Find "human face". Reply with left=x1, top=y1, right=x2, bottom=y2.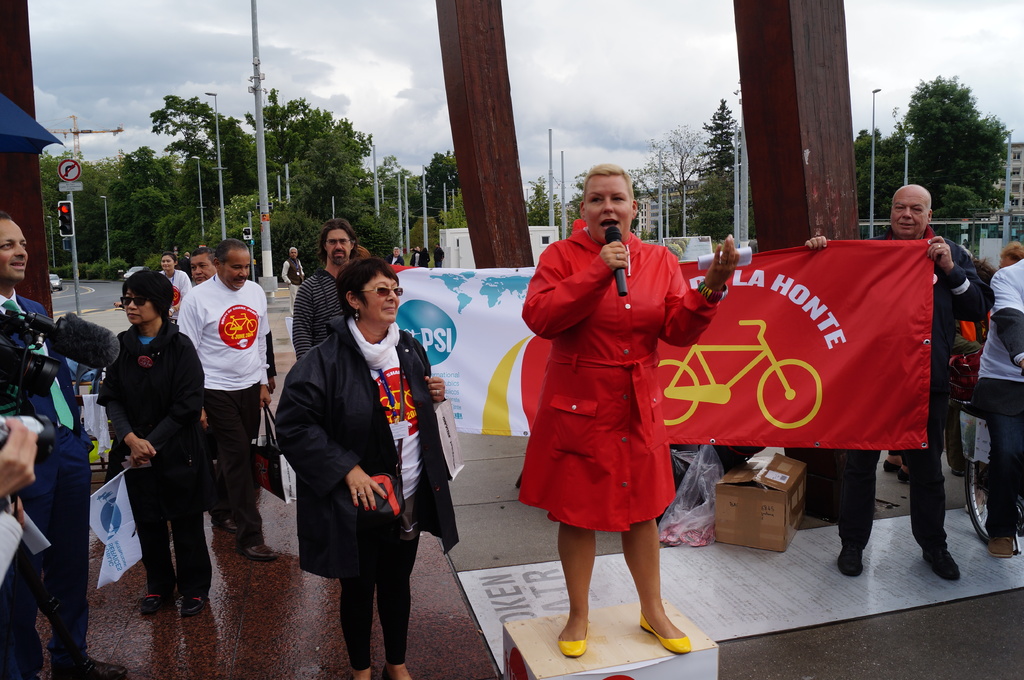
left=225, top=253, right=250, bottom=290.
